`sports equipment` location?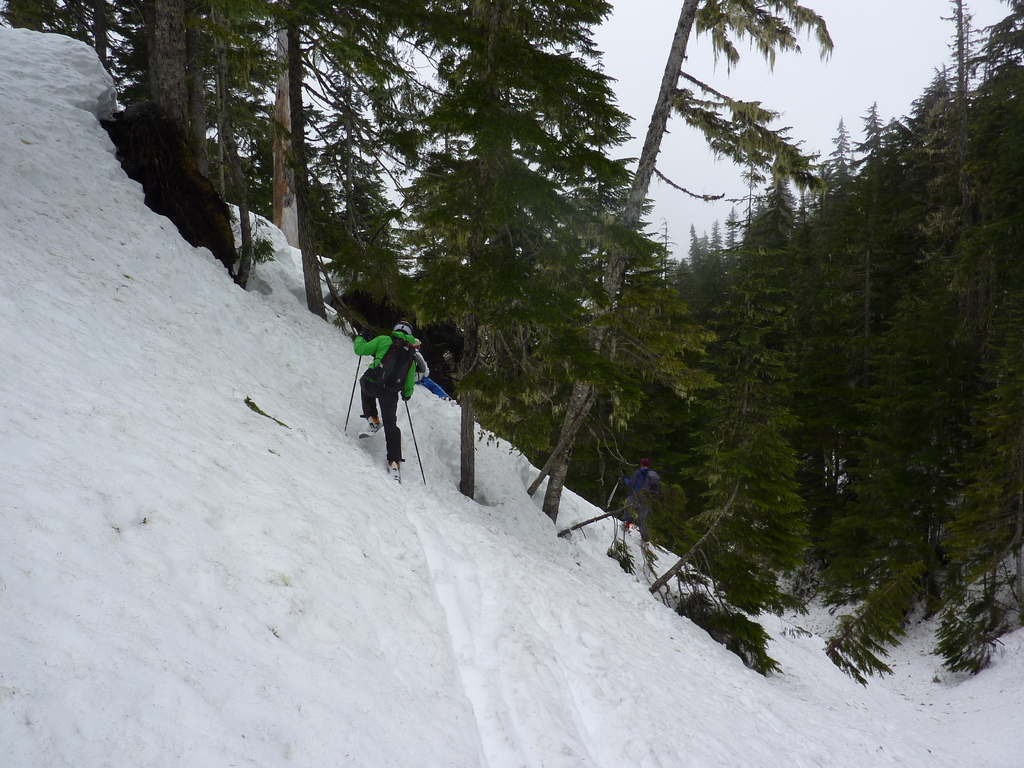
356,419,383,440
